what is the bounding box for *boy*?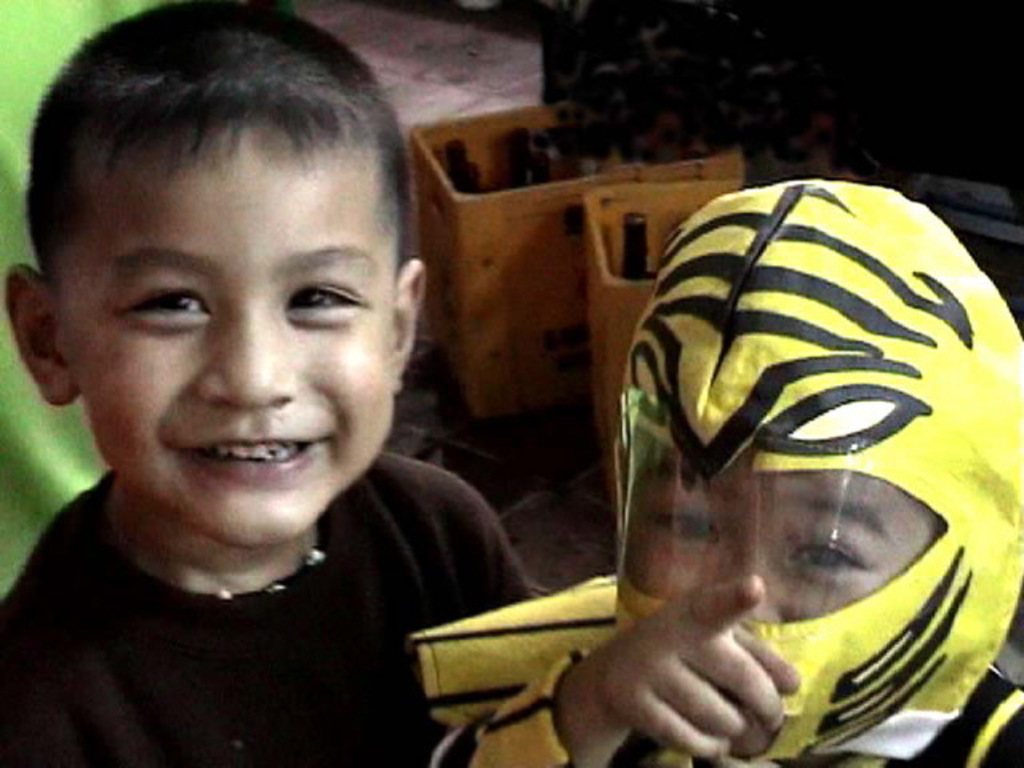
BBox(0, 0, 534, 766).
